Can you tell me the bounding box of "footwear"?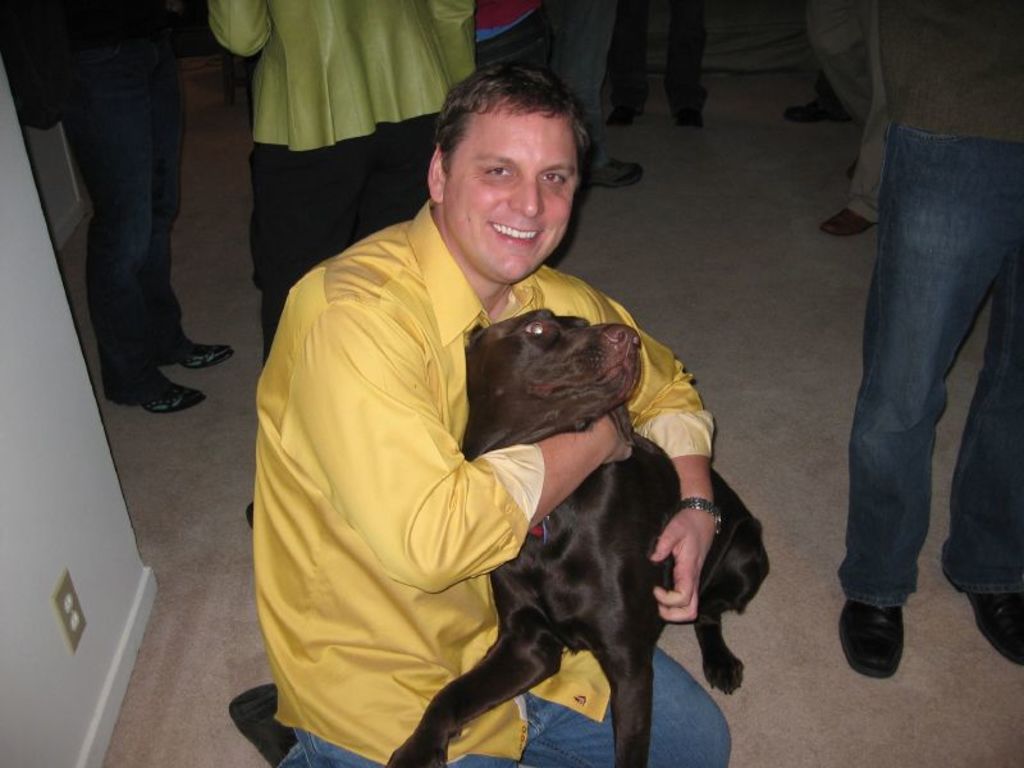
locate(943, 570, 1023, 666).
